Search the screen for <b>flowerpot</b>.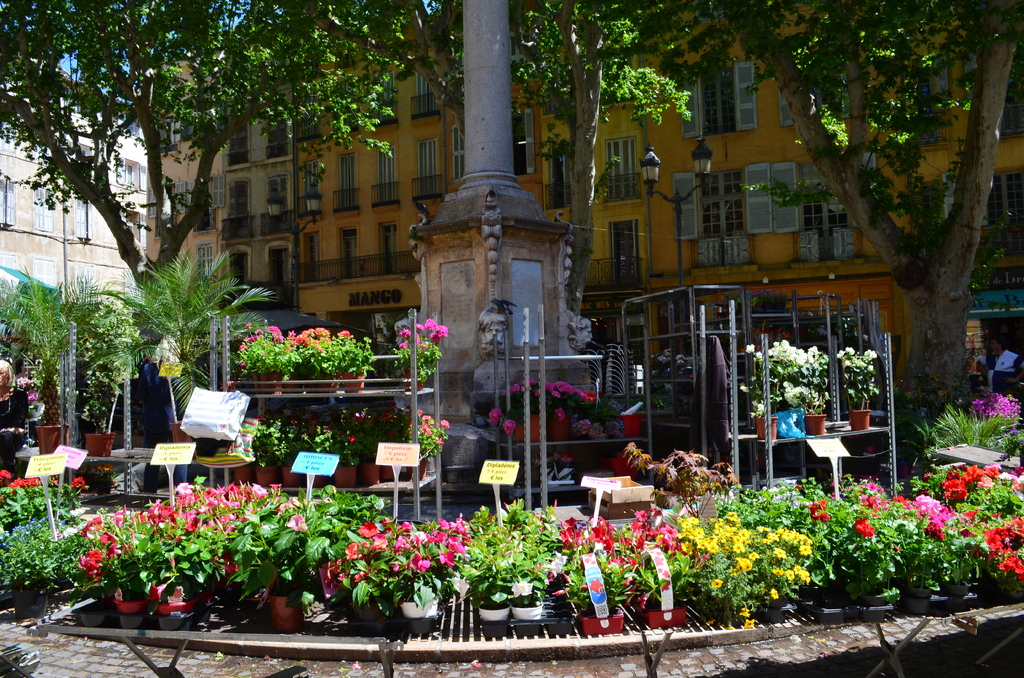
Found at locate(284, 377, 305, 397).
